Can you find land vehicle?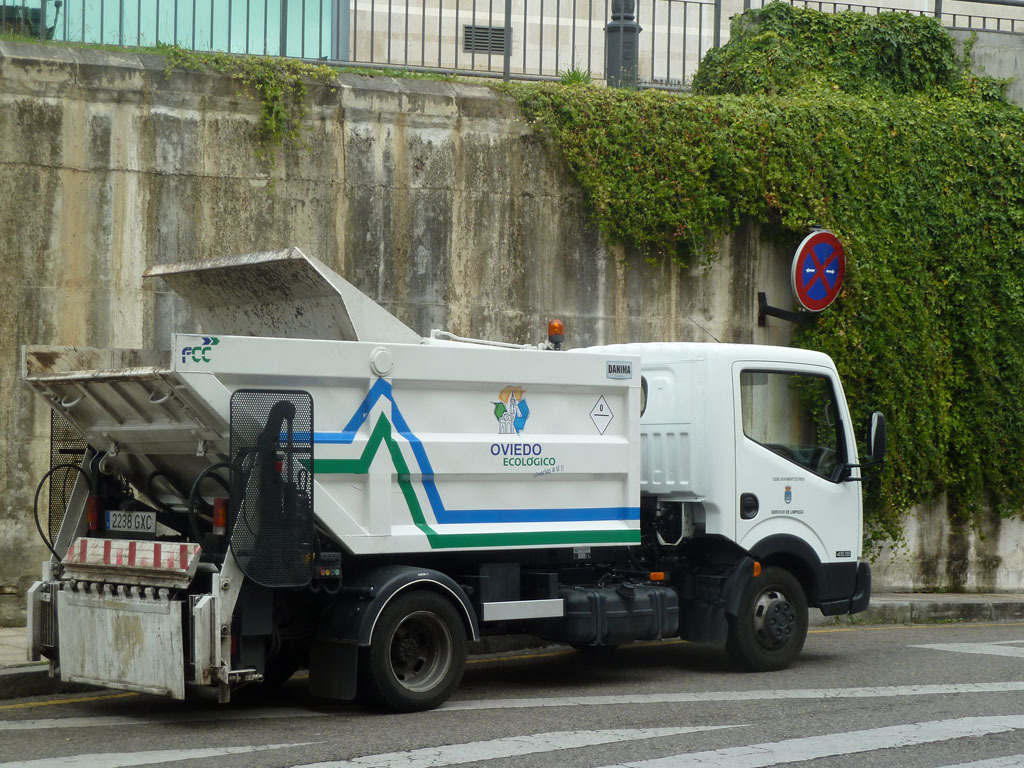
Yes, bounding box: x1=53 y1=287 x2=894 y2=724.
